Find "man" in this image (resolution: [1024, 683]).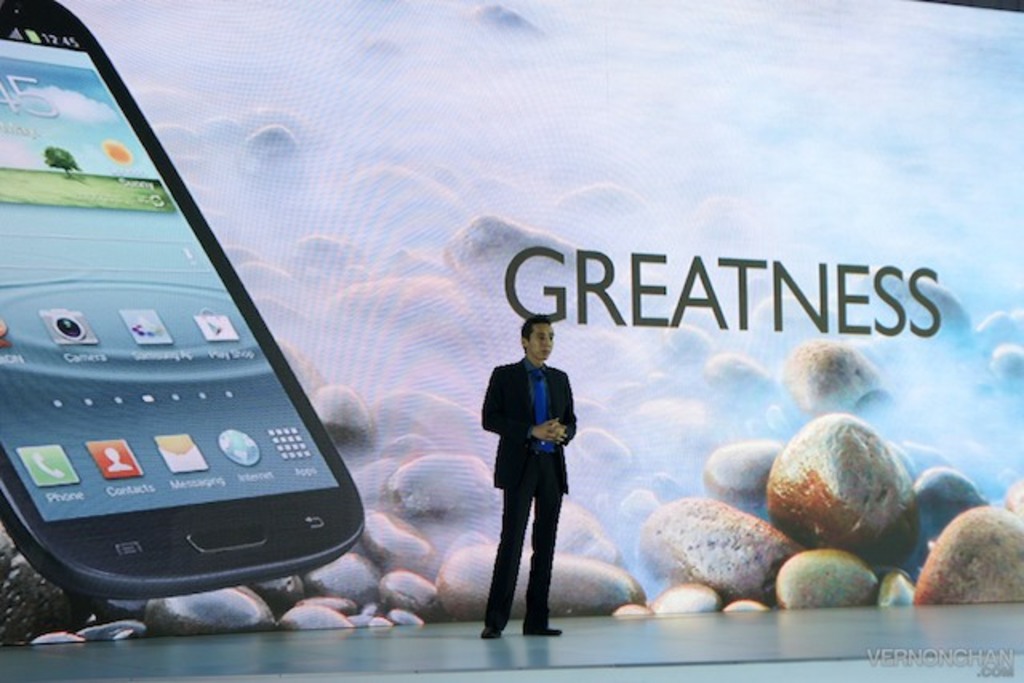
{"x1": 469, "y1": 328, "x2": 587, "y2": 632}.
